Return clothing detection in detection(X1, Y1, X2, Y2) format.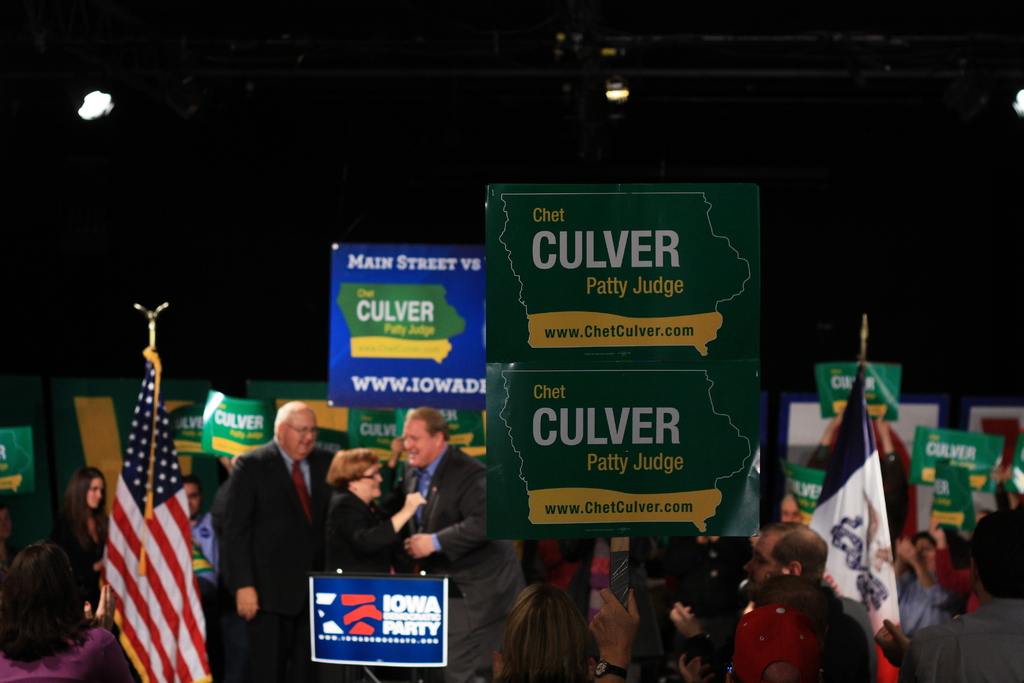
detection(930, 543, 986, 617).
